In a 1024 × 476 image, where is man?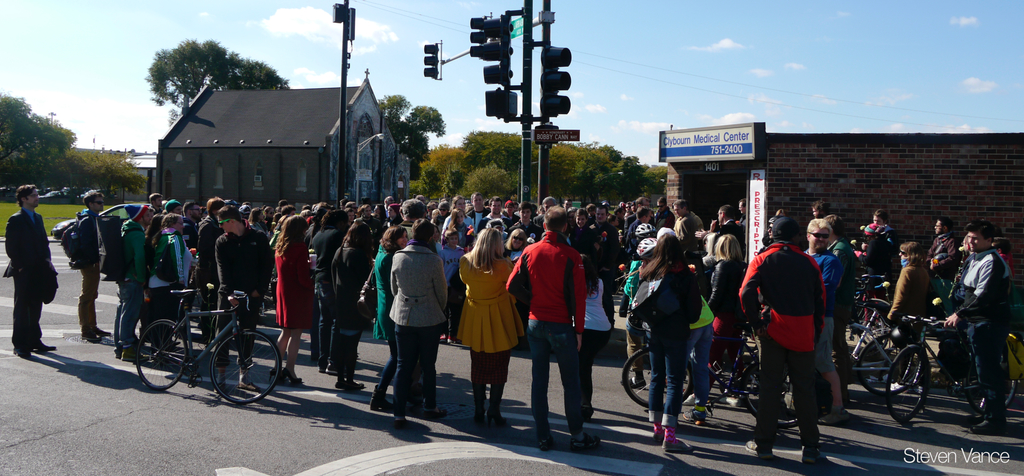
crop(739, 213, 829, 468).
